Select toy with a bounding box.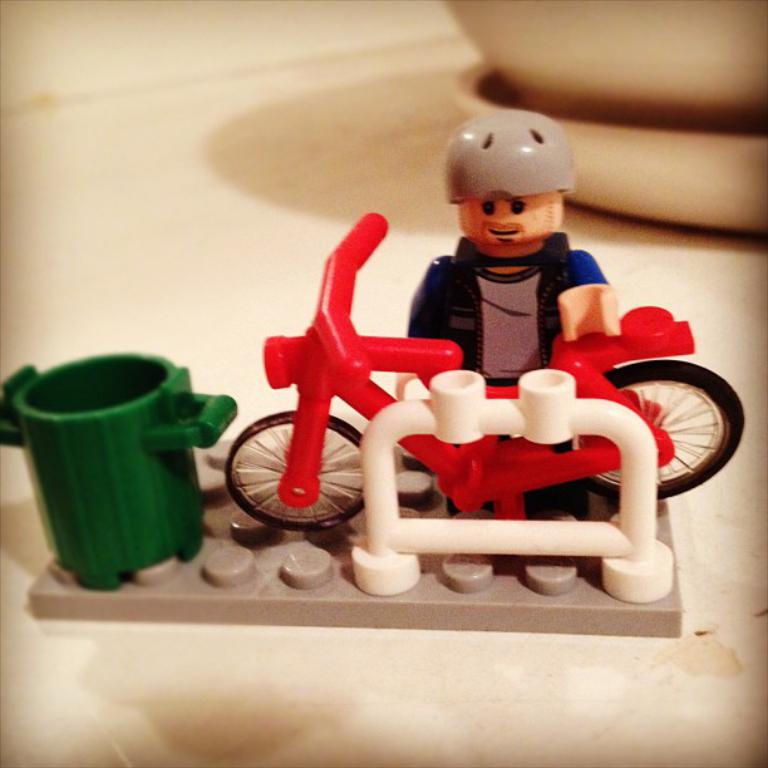
left=360, top=370, right=659, bottom=562.
